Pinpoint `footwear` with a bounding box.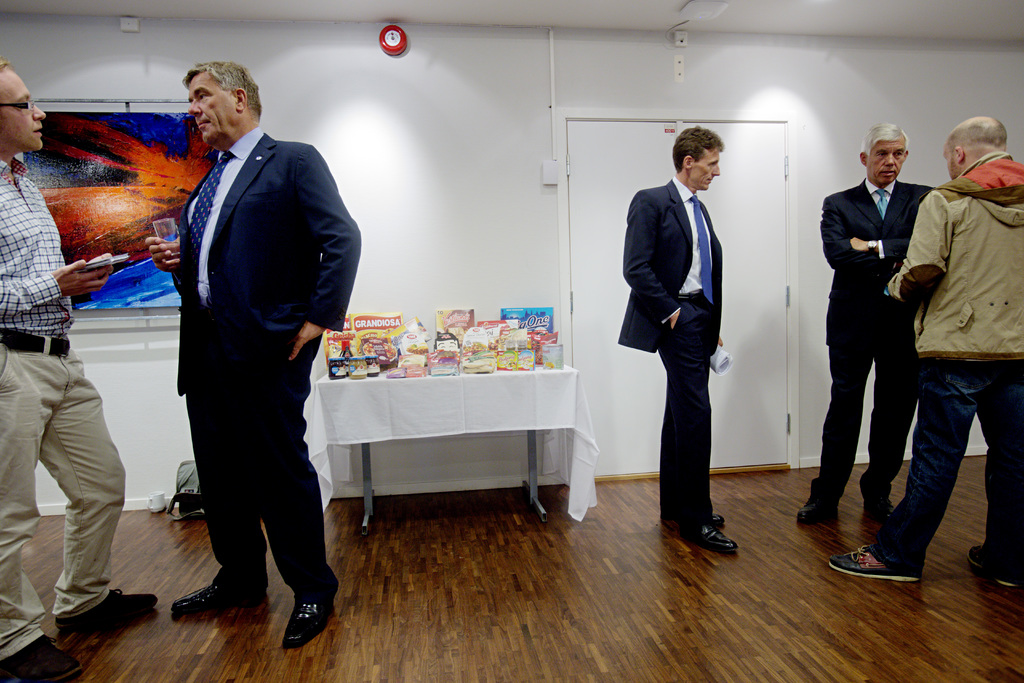
(670,516,737,553).
